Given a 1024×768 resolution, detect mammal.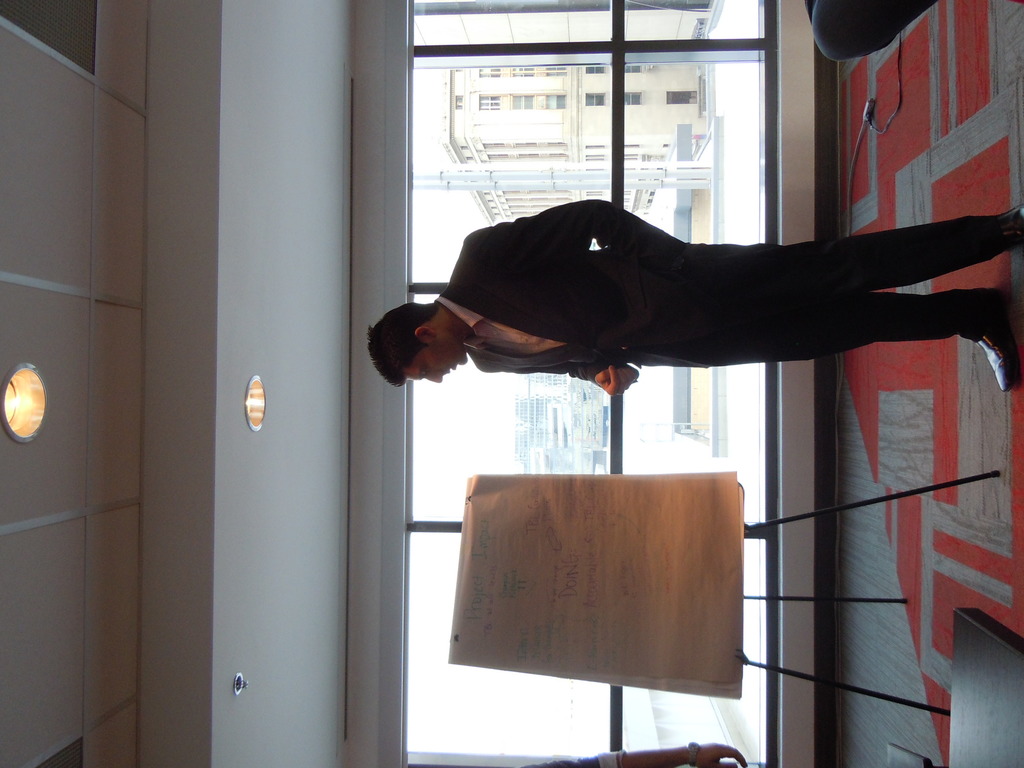
(x1=377, y1=175, x2=975, y2=499).
